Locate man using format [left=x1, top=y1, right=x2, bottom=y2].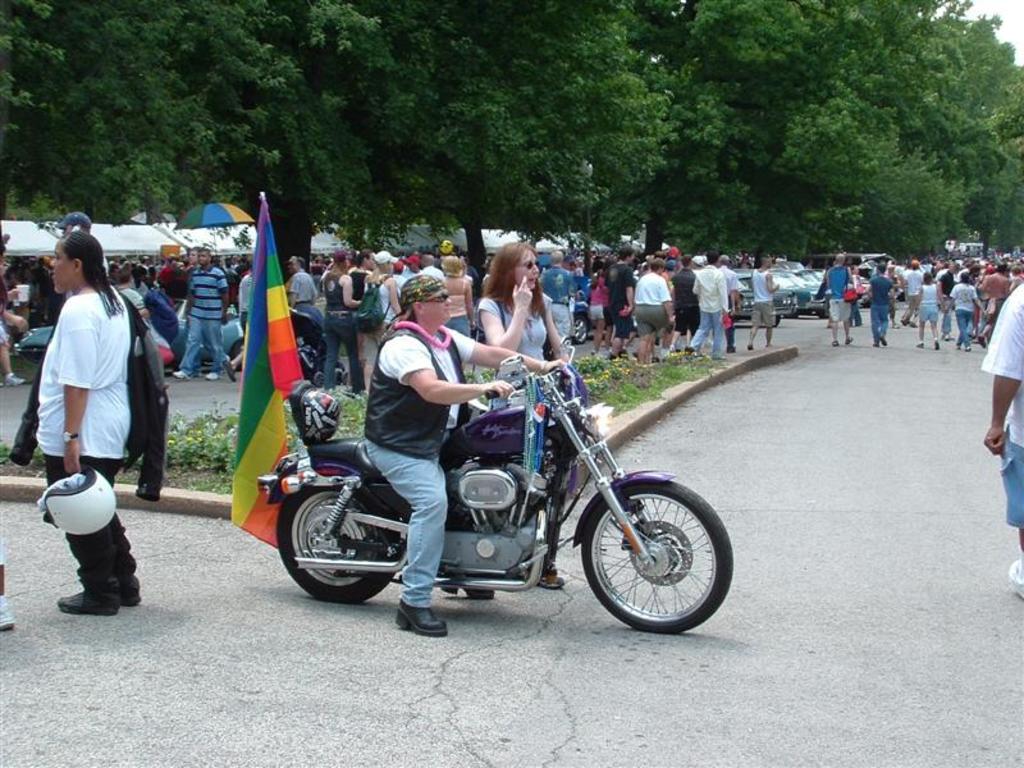
[left=689, top=253, right=730, bottom=356].
